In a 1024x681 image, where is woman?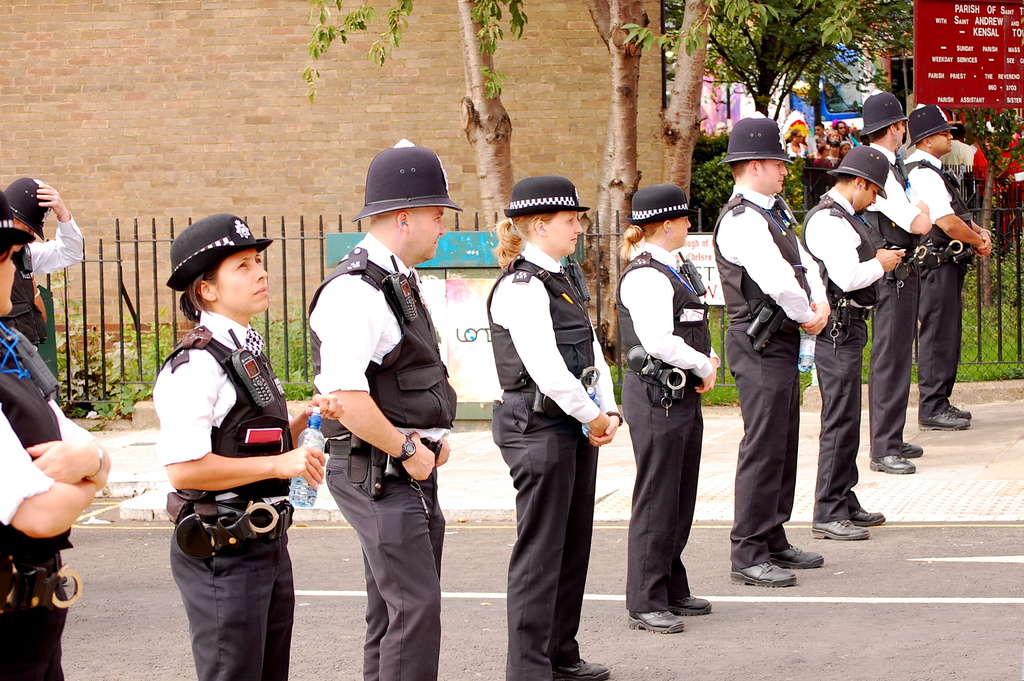
140, 220, 329, 678.
